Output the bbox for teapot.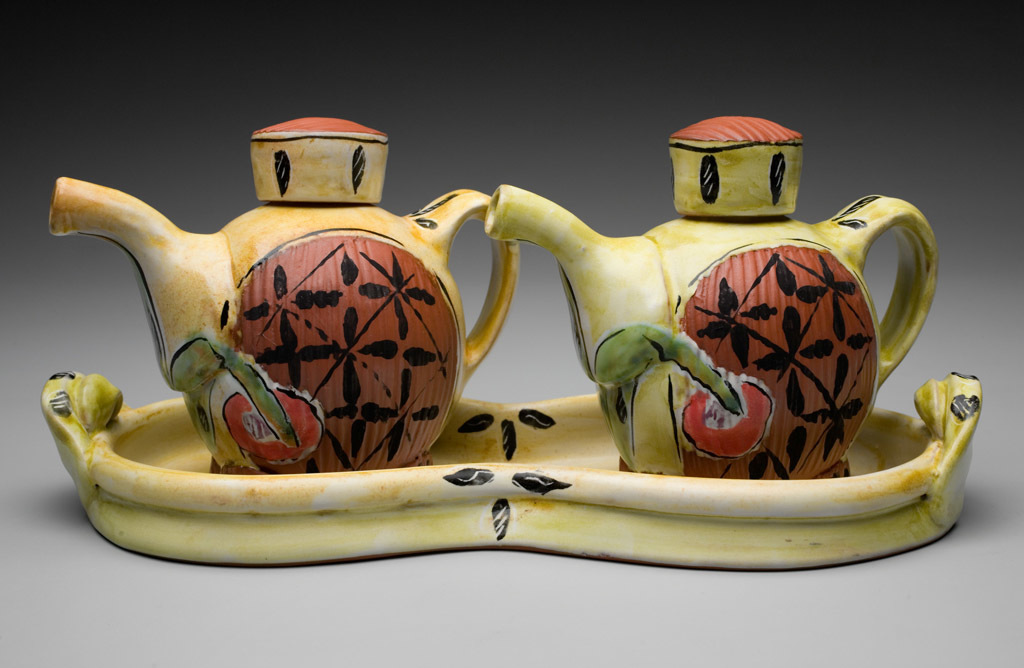
left=49, top=116, right=521, bottom=474.
